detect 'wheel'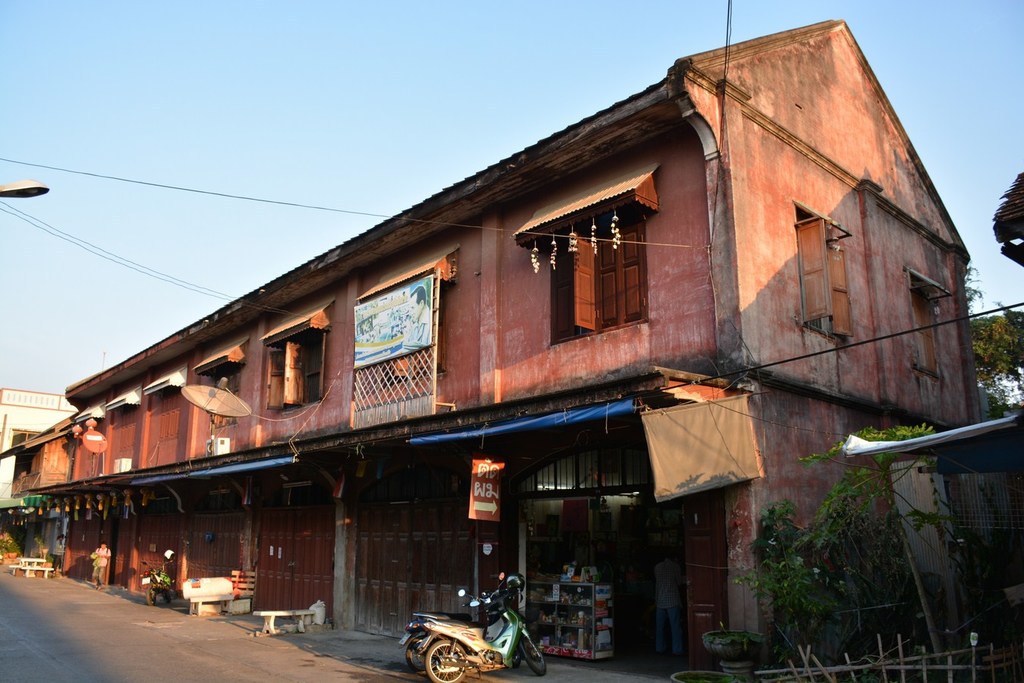
crop(517, 631, 554, 676)
